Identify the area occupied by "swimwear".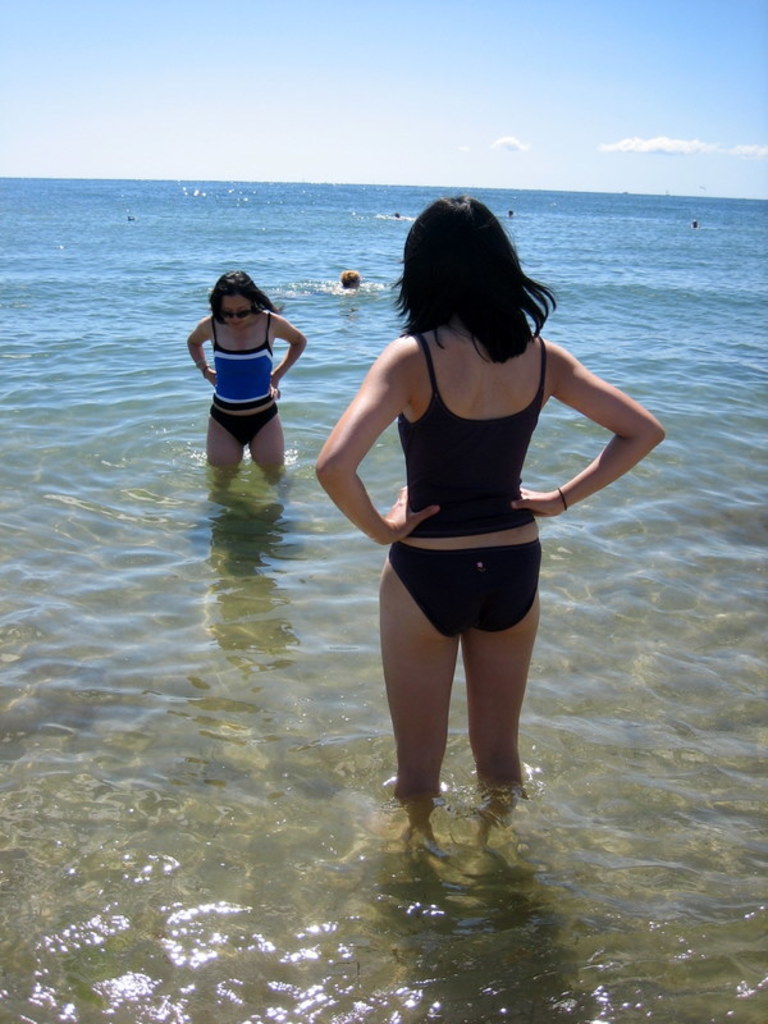
Area: locate(390, 540, 547, 641).
